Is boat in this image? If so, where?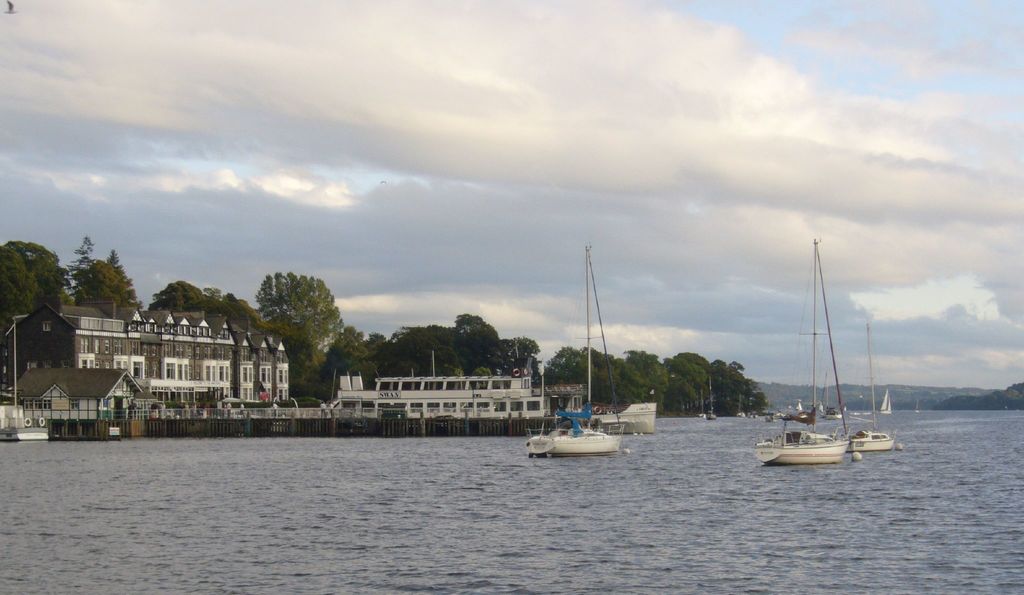
Yes, at [822, 405, 845, 420].
